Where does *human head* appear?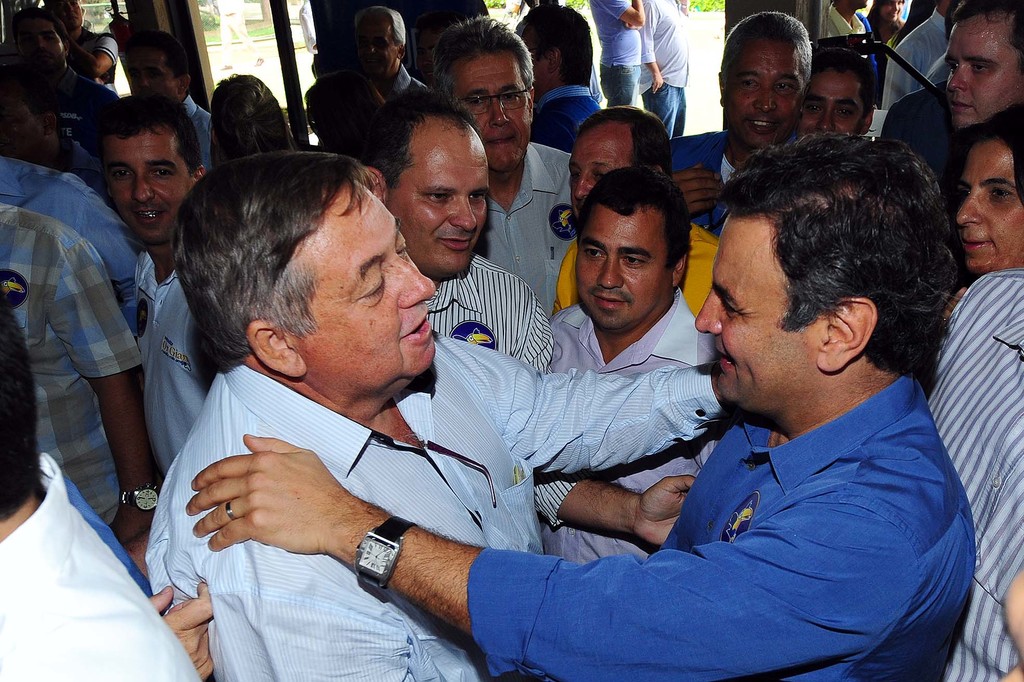
Appears at 356, 8, 403, 78.
